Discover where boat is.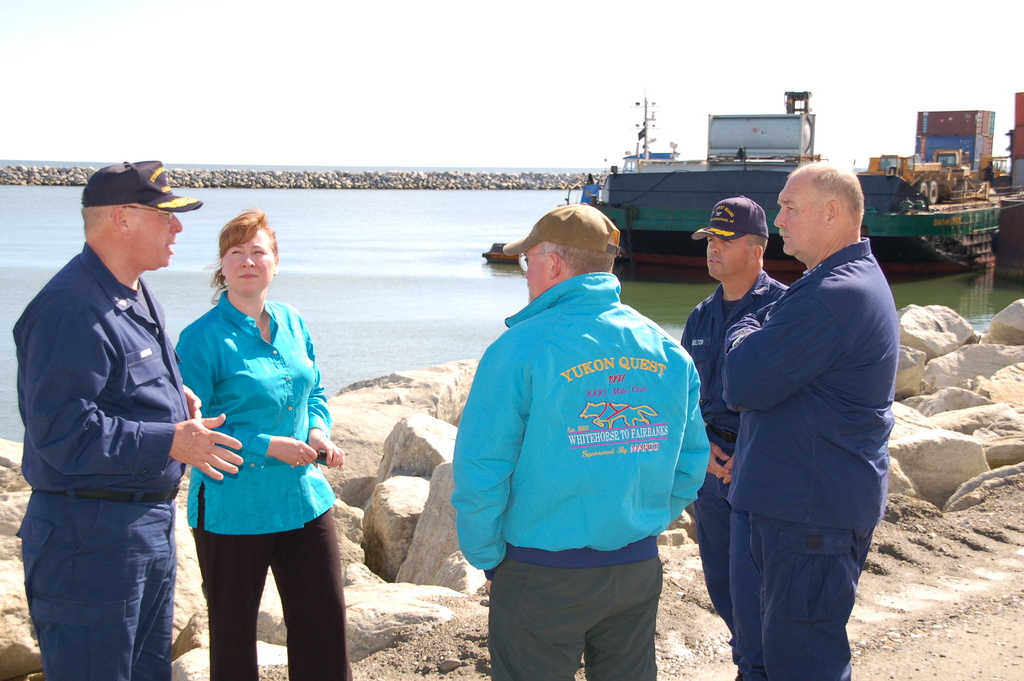
Discovered at BBox(482, 88, 1023, 271).
